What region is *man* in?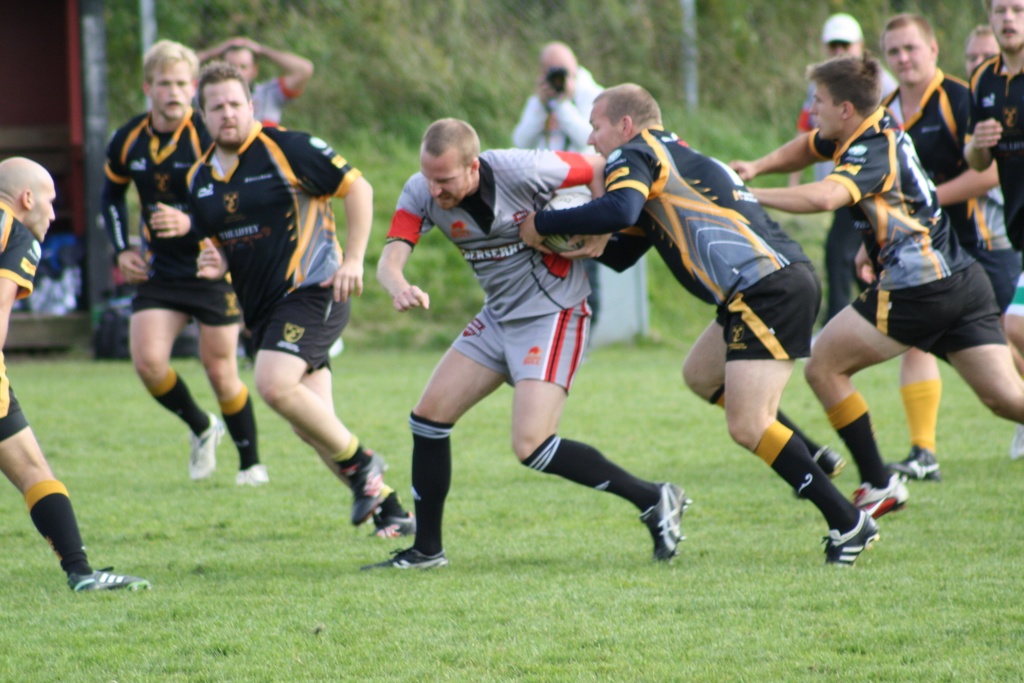
detection(787, 12, 901, 328).
